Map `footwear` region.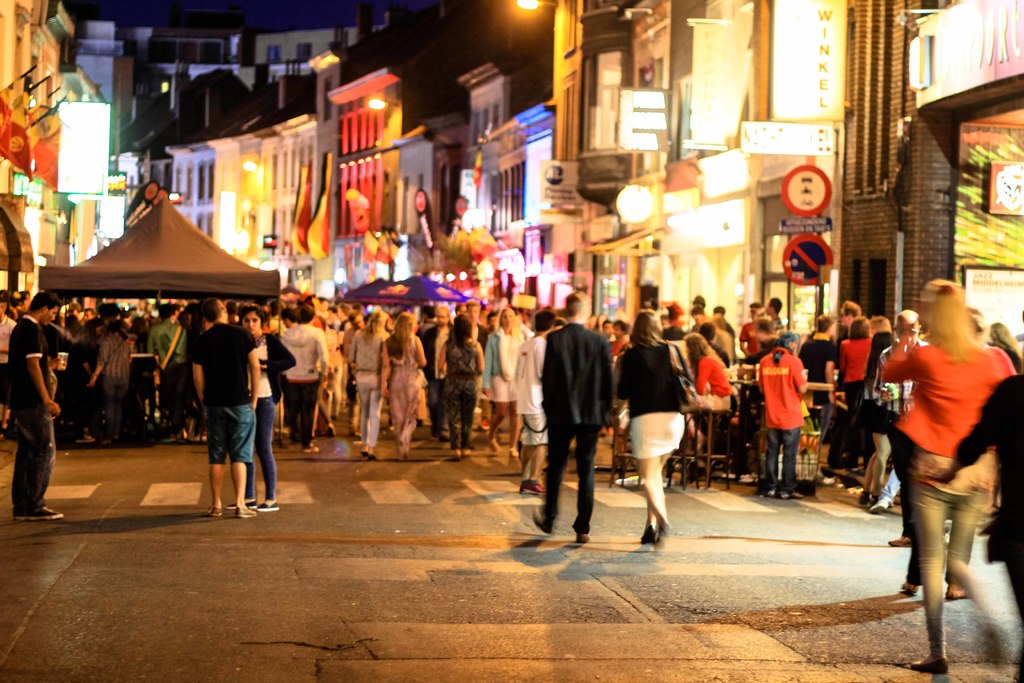
Mapped to [x1=906, y1=657, x2=948, y2=673].
